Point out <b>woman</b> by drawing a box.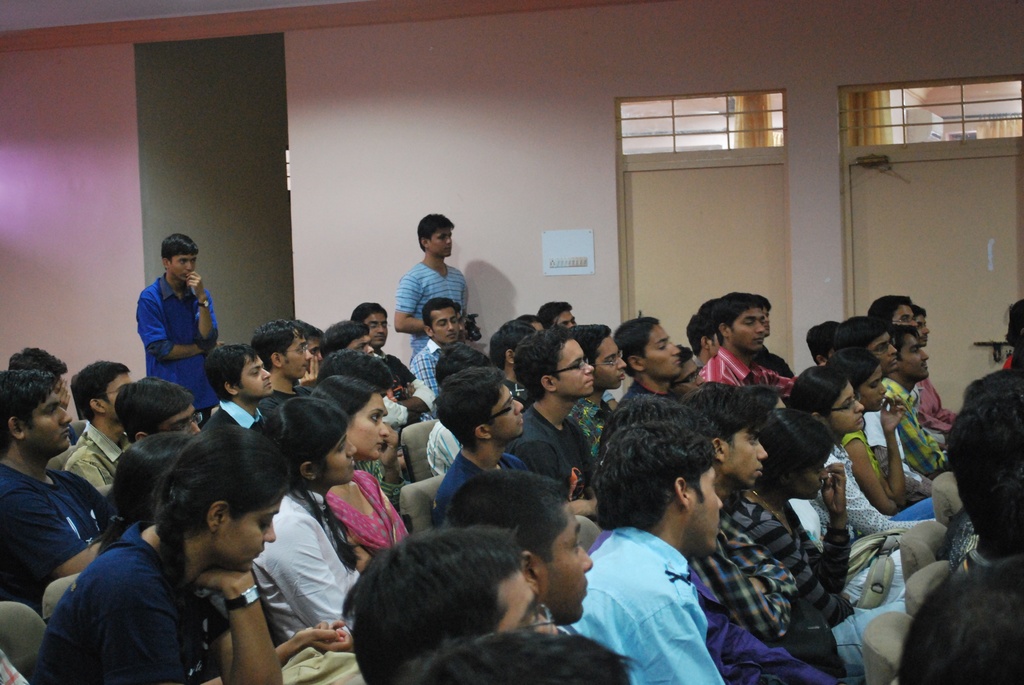
252,398,371,651.
